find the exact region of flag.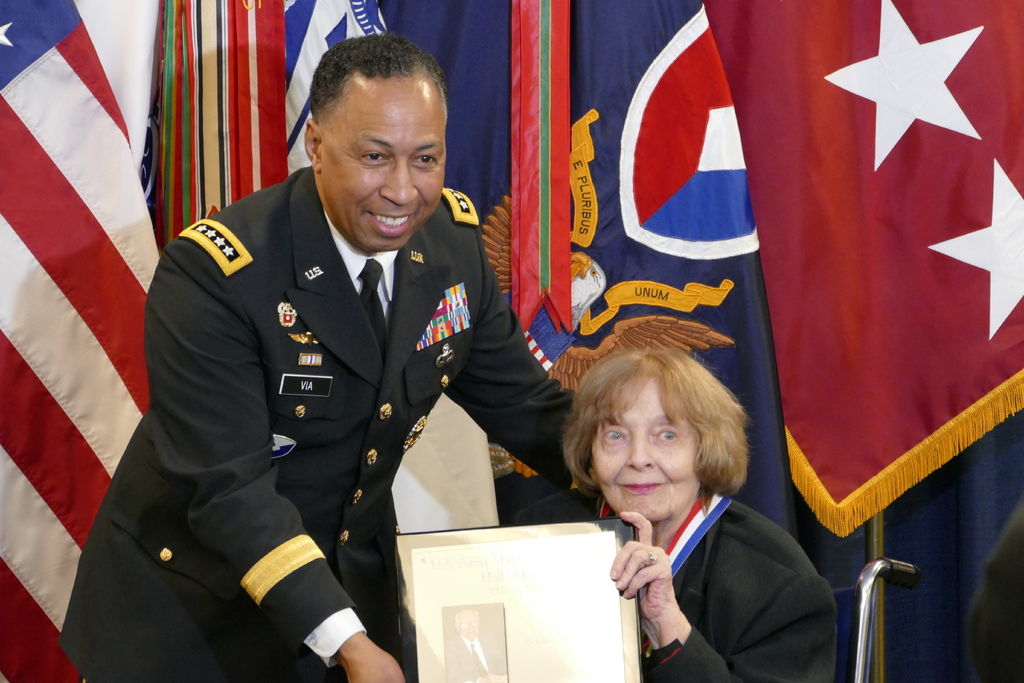
Exact region: locate(136, 1, 448, 682).
